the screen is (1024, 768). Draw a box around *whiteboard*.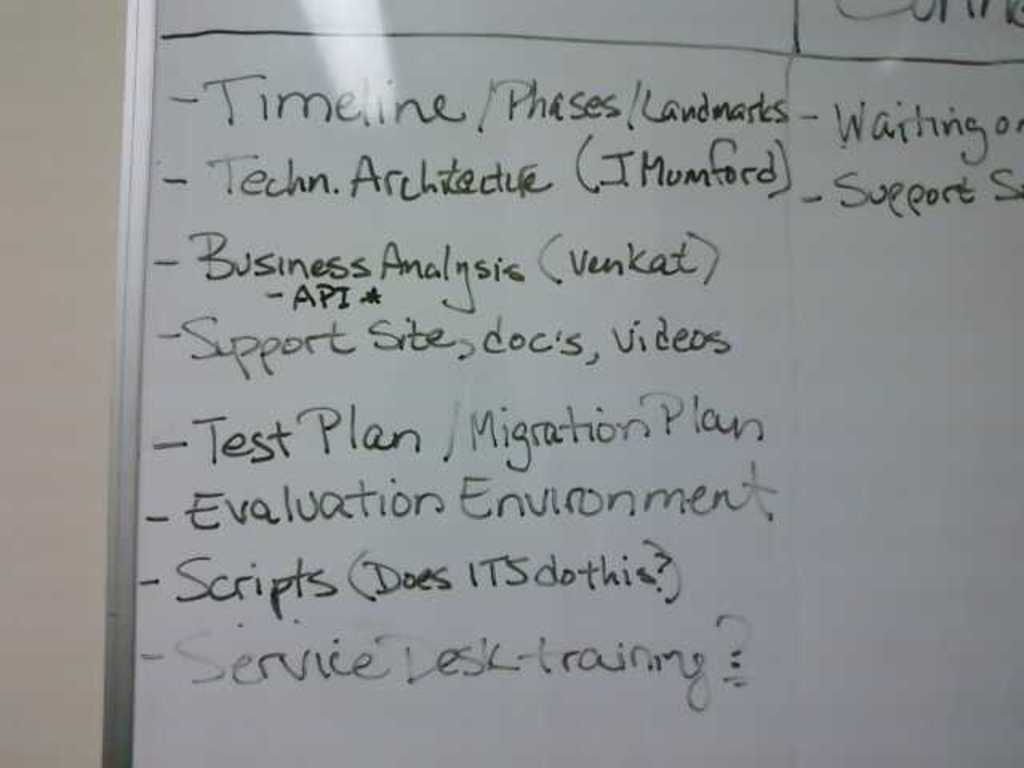
Rect(102, 0, 1022, 766).
